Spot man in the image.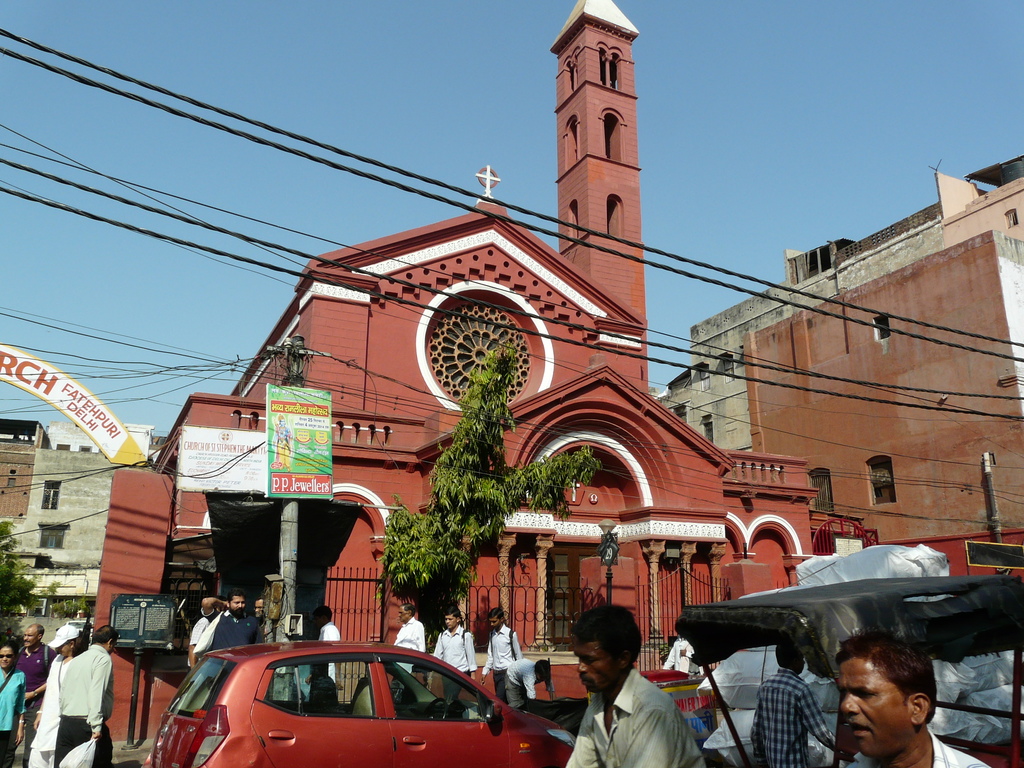
man found at (left=11, top=625, right=63, bottom=767).
